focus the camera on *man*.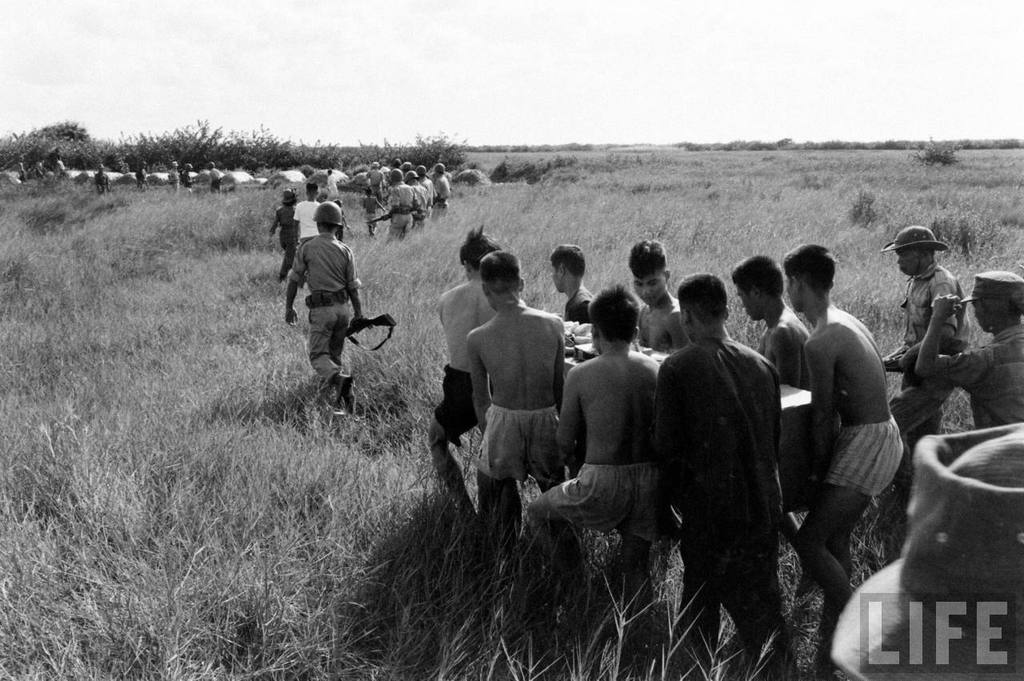
Focus region: (206, 160, 218, 190).
